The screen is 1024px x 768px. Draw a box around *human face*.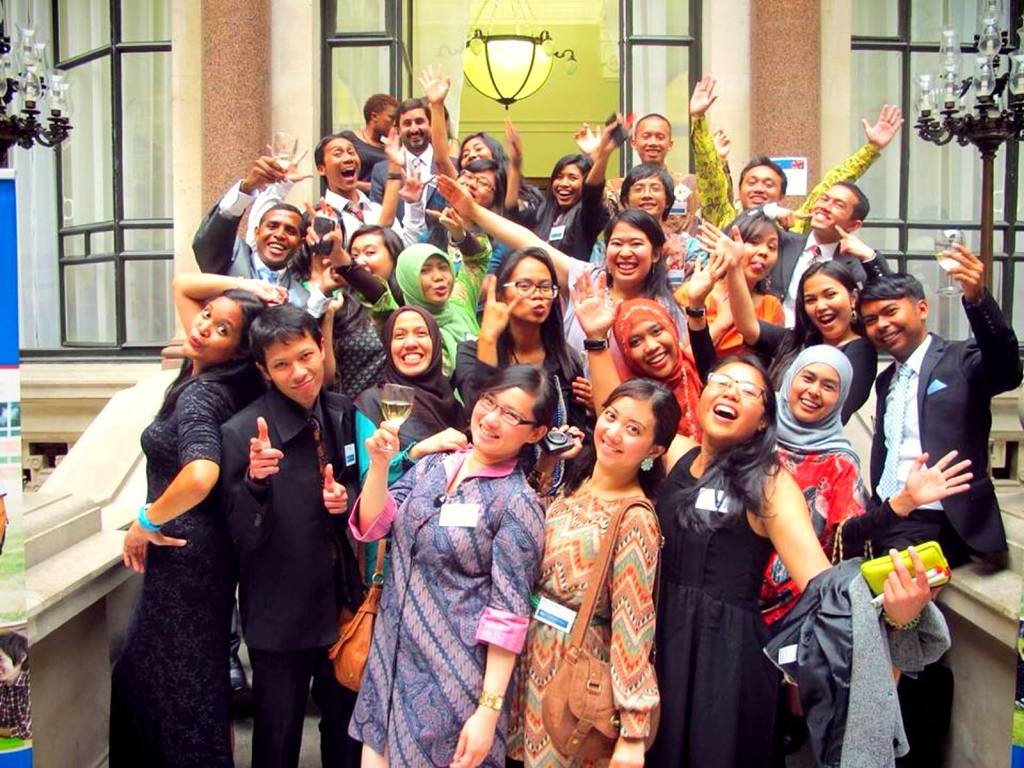
[x1=637, y1=113, x2=668, y2=158].
